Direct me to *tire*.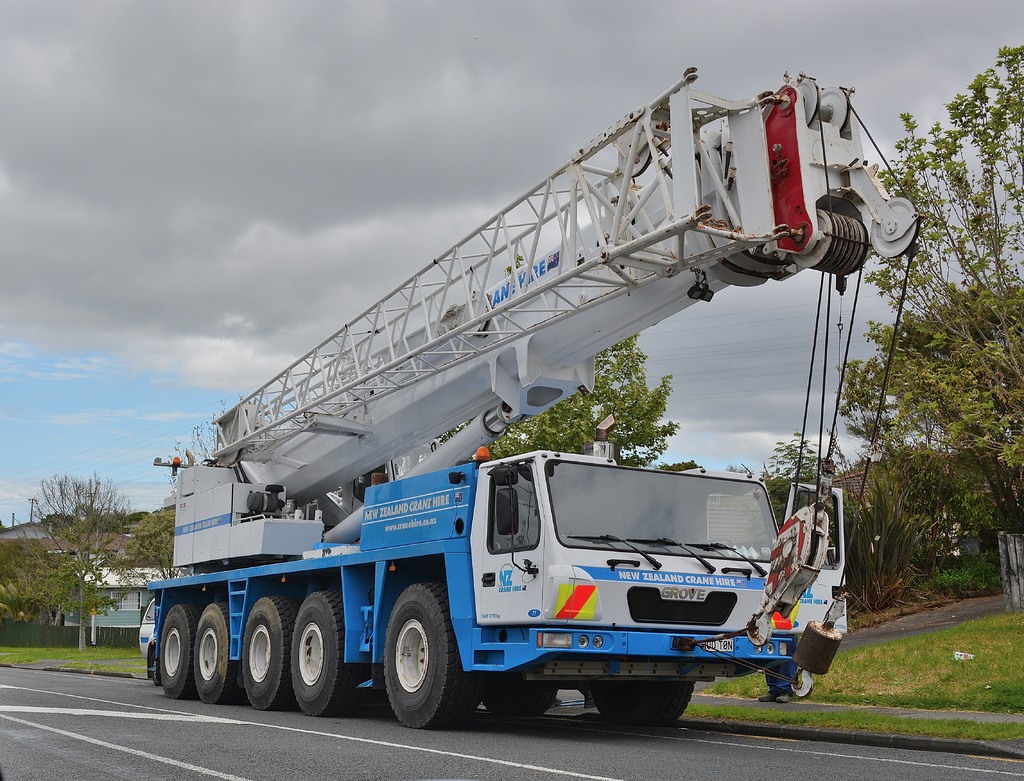
Direction: <bbox>579, 680, 696, 729</bbox>.
